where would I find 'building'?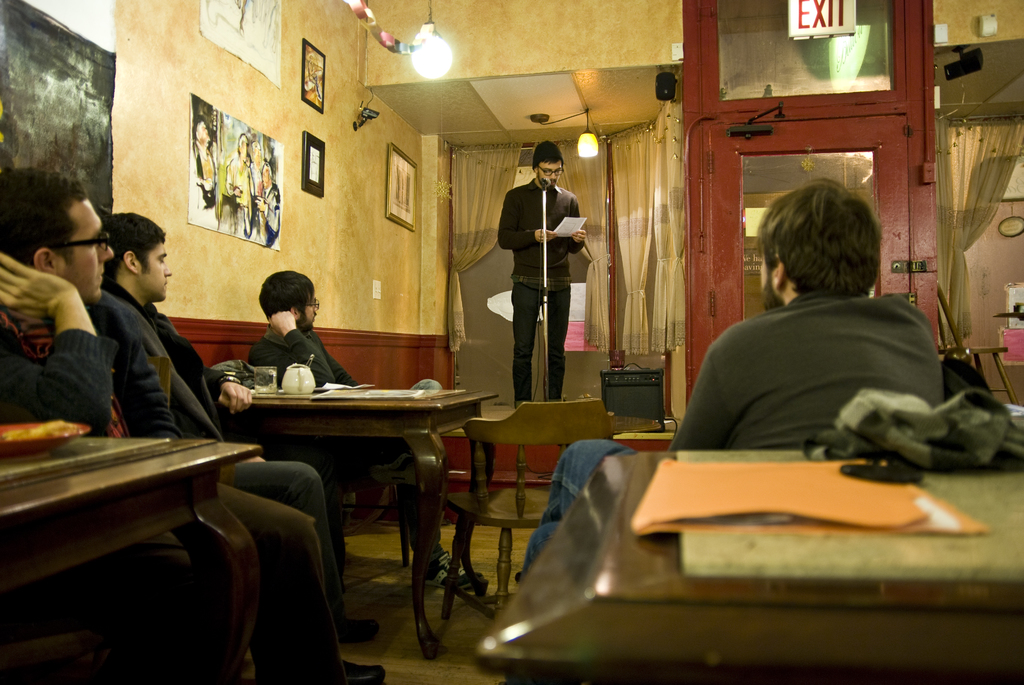
At (x1=0, y1=0, x2=1023, y2=684).
